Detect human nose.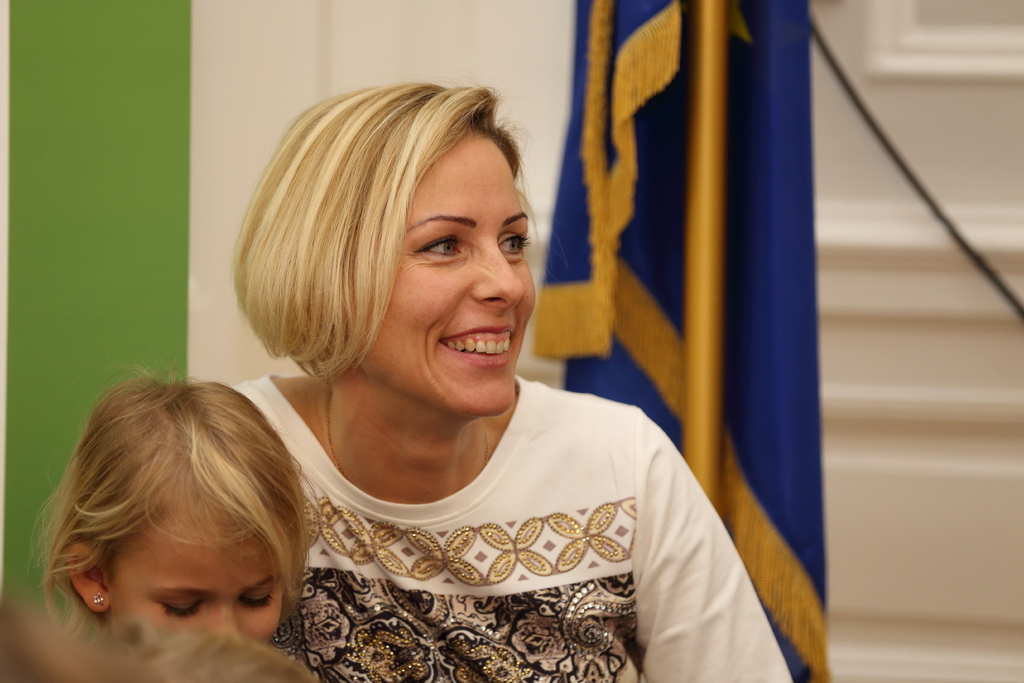
Detected at bbox(207, 609, 242, 636).
